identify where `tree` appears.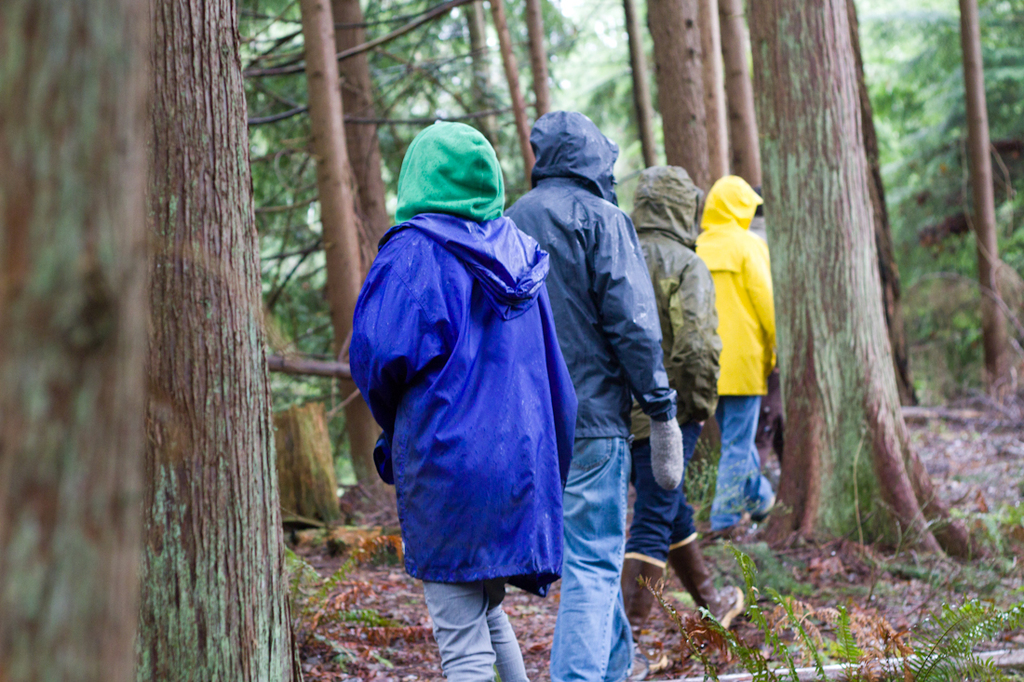
Appears at box(140, 0, 313, 681).
